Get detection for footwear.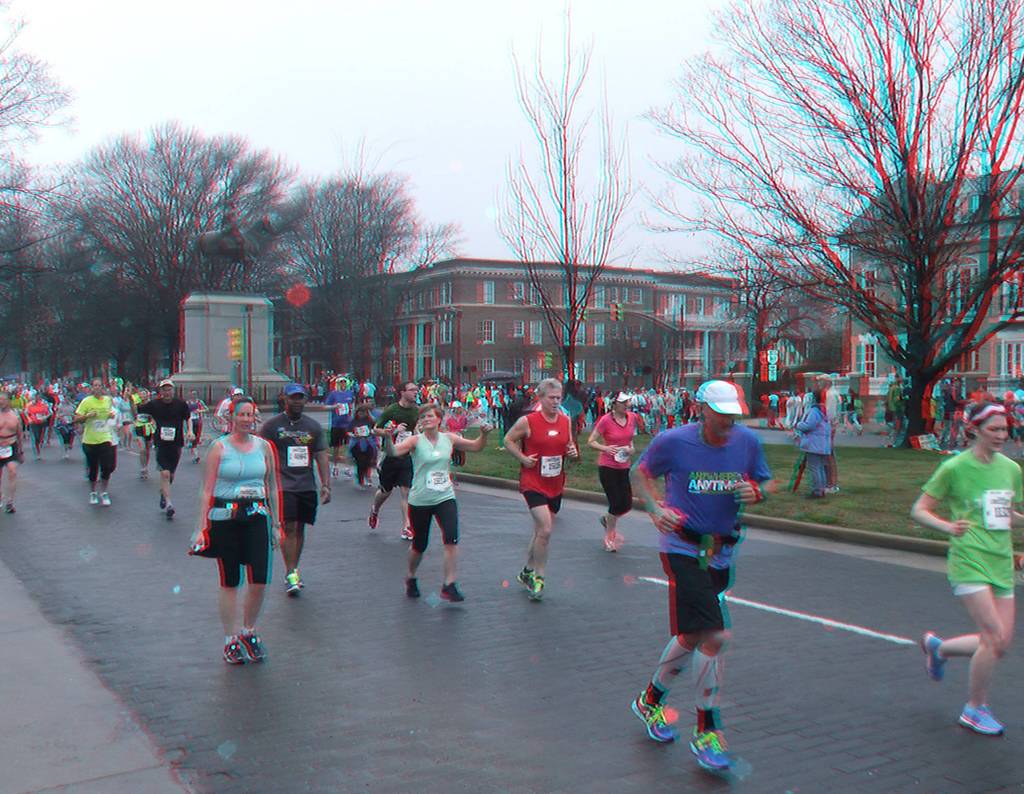
Detection: region(330, 466, 340, 479).
